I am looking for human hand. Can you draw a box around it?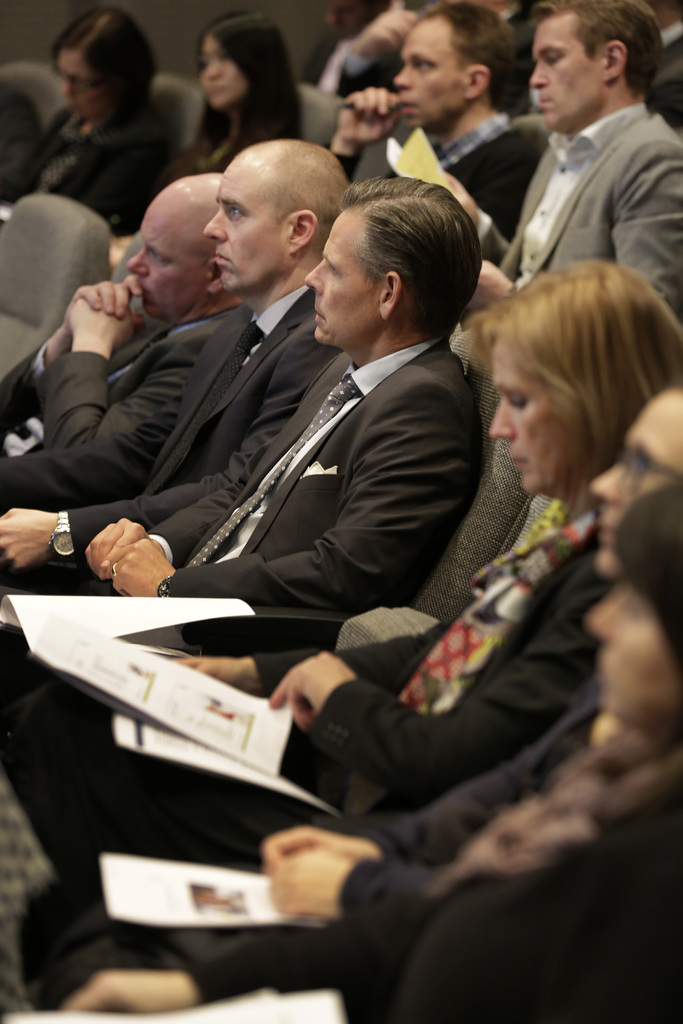
Sure, the bounding box is 270:826:378:863.
